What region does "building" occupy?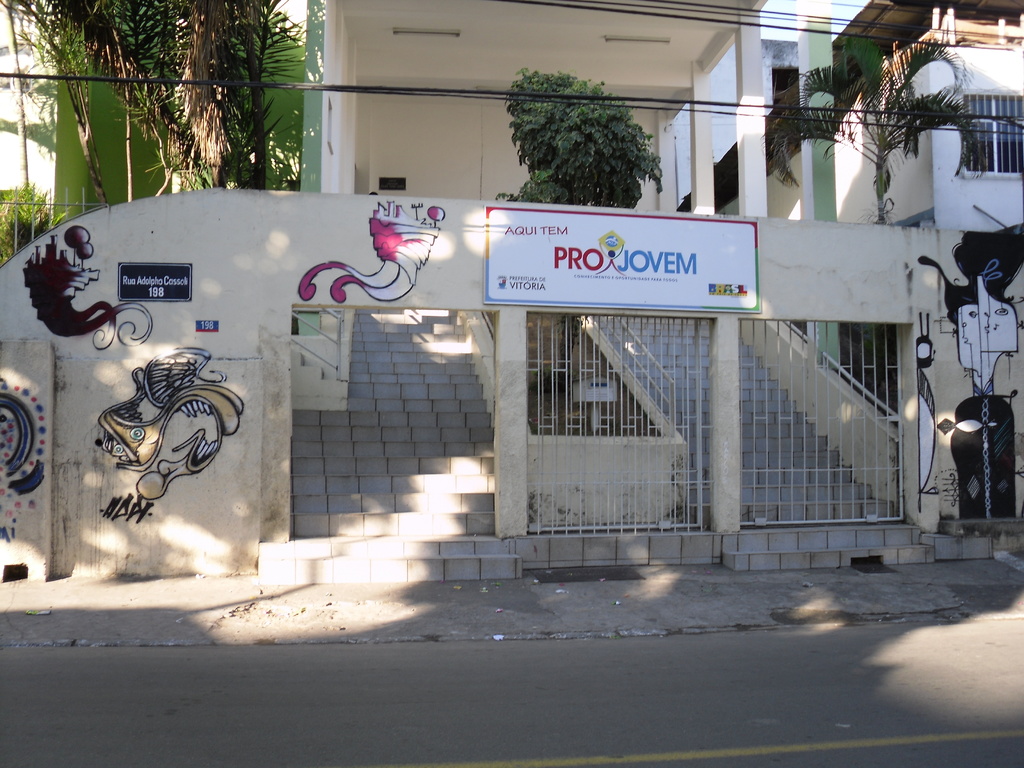
region(676, 0, 1023, 427).
